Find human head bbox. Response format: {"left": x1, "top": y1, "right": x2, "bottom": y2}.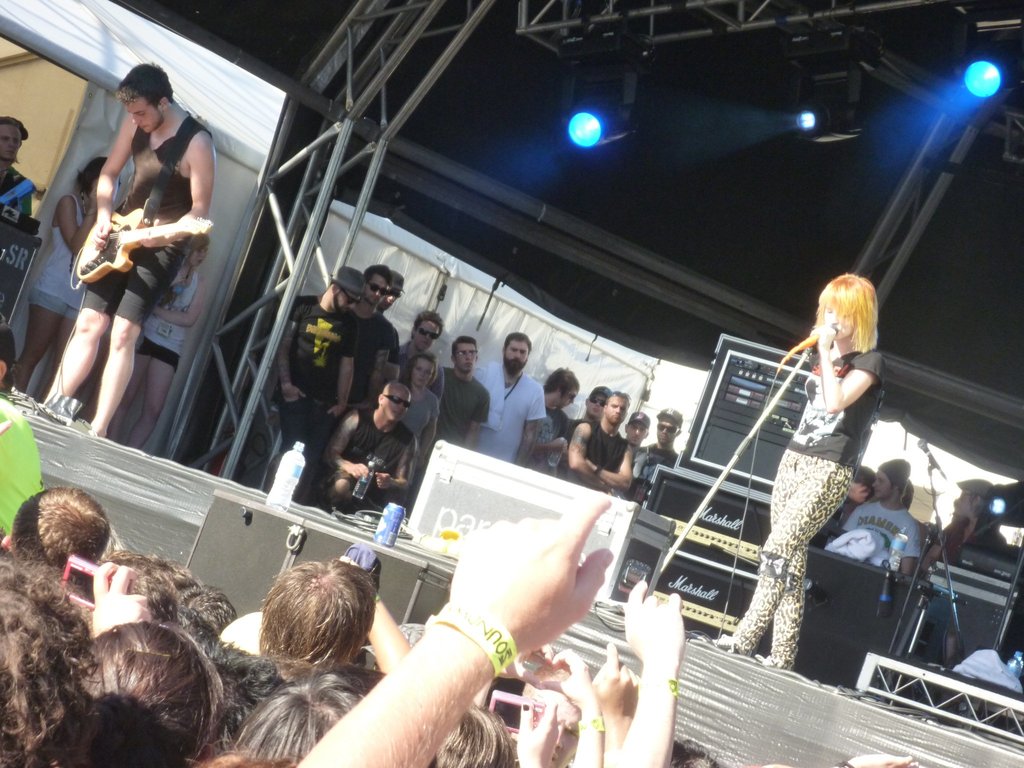
{"left": 953, "top": 480, "right": 993, "bottom": 516}.
